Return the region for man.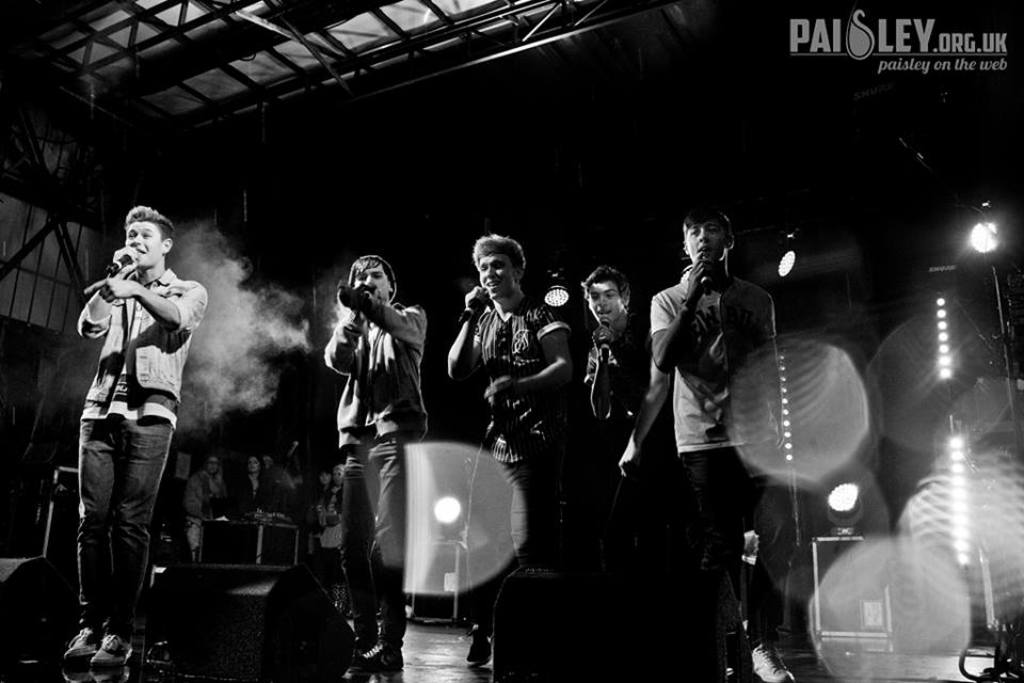
323, 252, 432, 677.
